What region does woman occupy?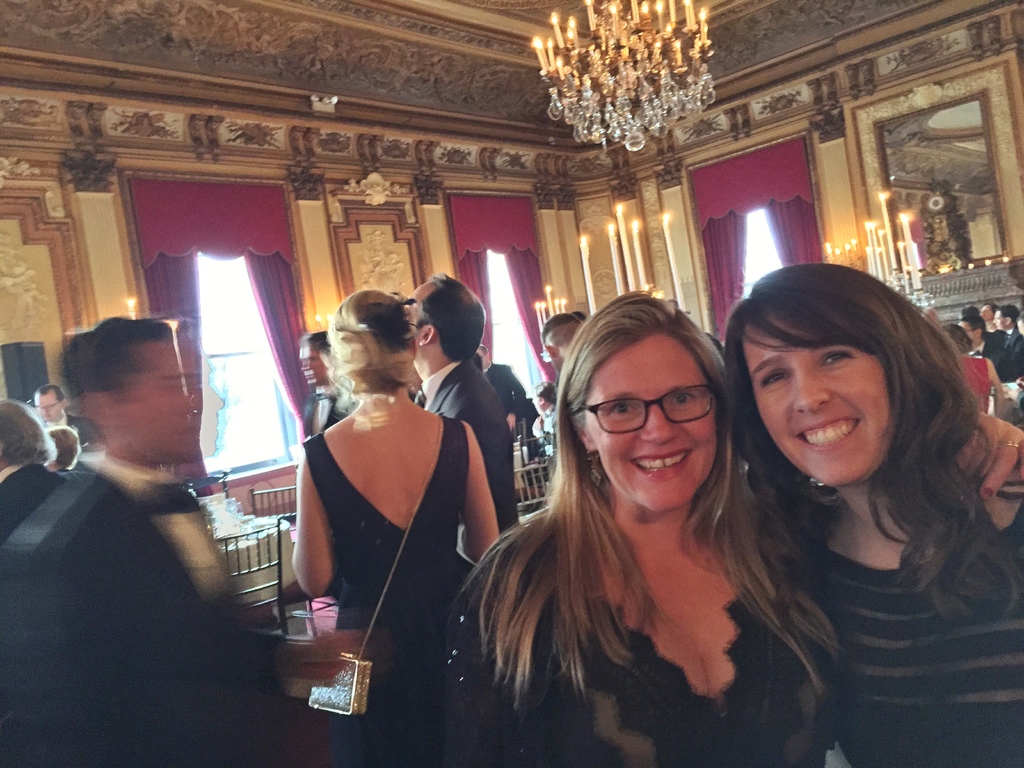
detection(287, 288, 494, 767).
